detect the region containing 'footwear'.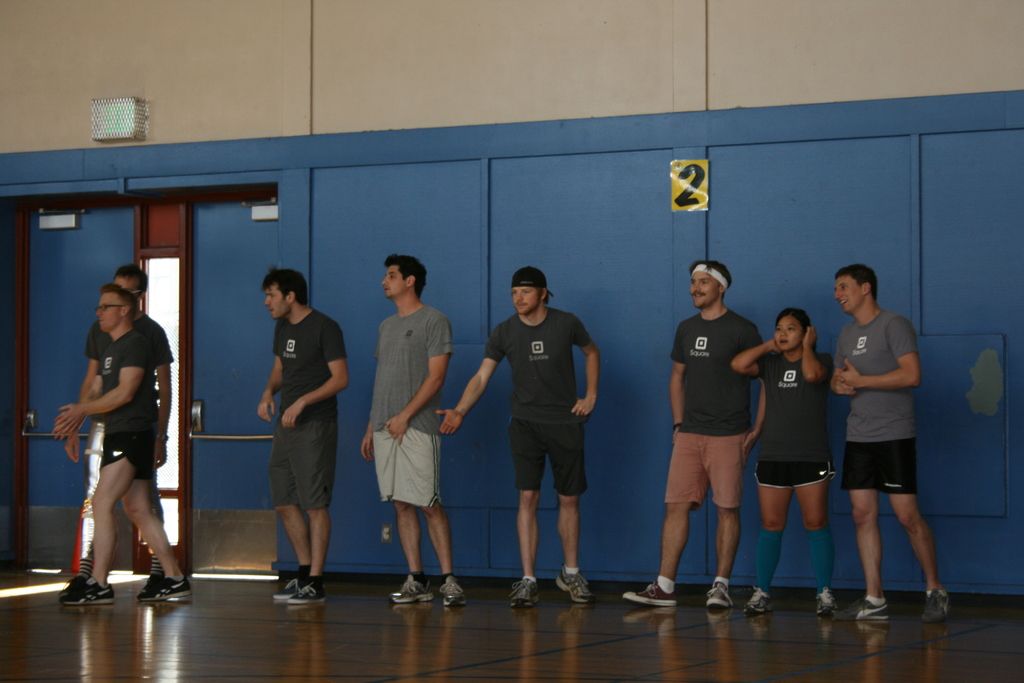
crop(390, 577, 433, 604).
